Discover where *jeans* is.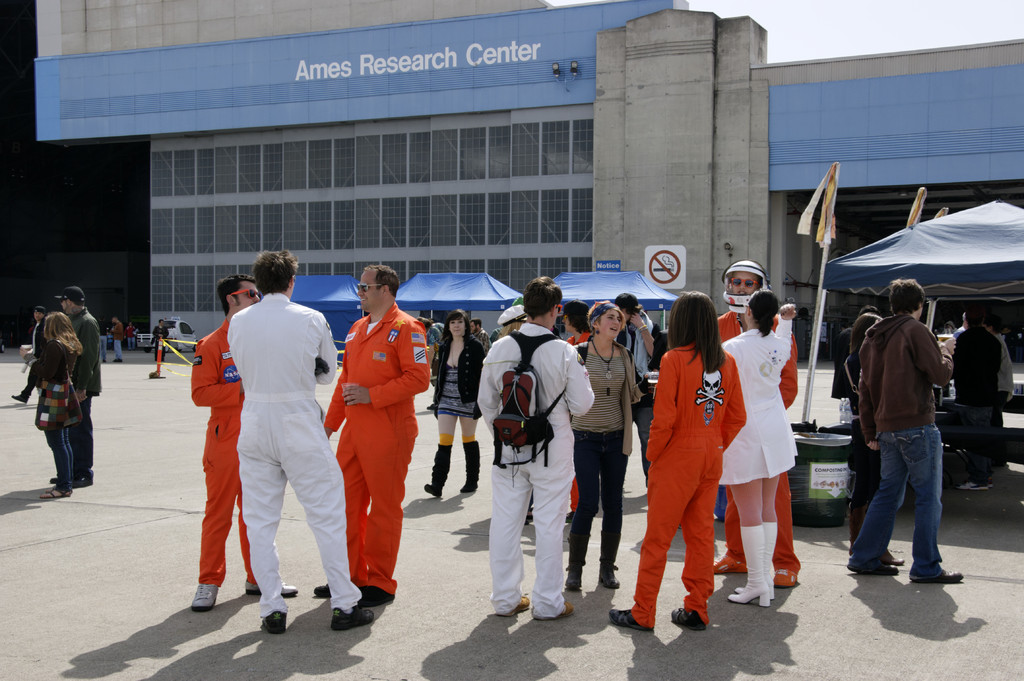
Discovered at pyautogui.locateOnScreen(861, 424, 961, 590).
